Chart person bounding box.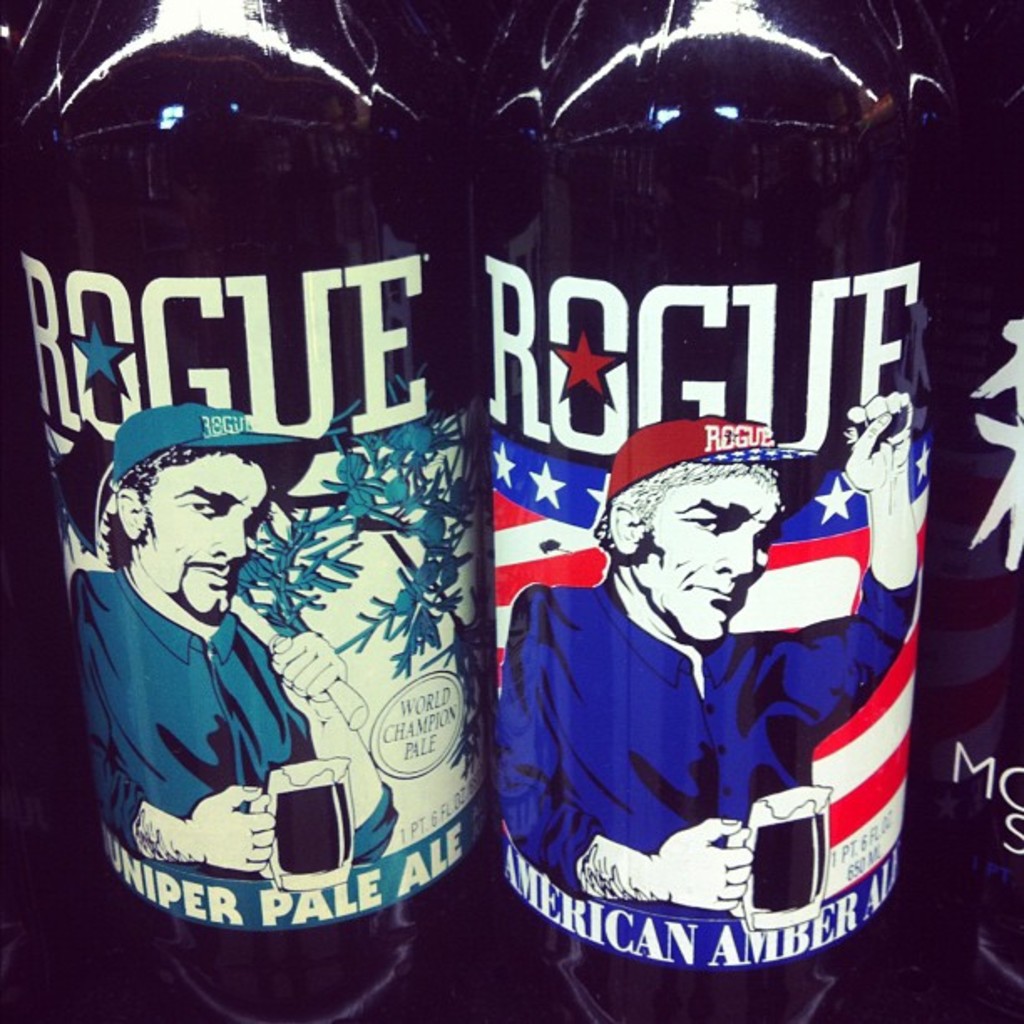
Charted: {"left": 487, "top": 390, "right": 920, "bottom": 912}.
